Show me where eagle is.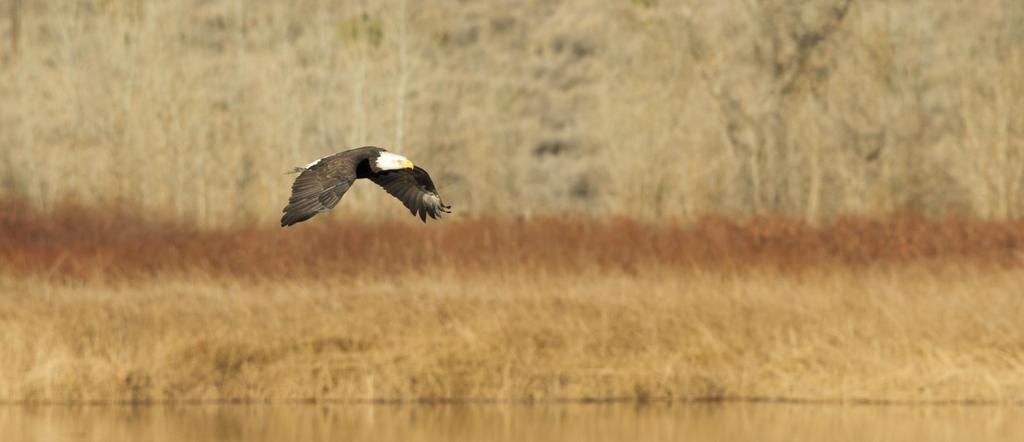
eagle is at 282 146 463 230.
